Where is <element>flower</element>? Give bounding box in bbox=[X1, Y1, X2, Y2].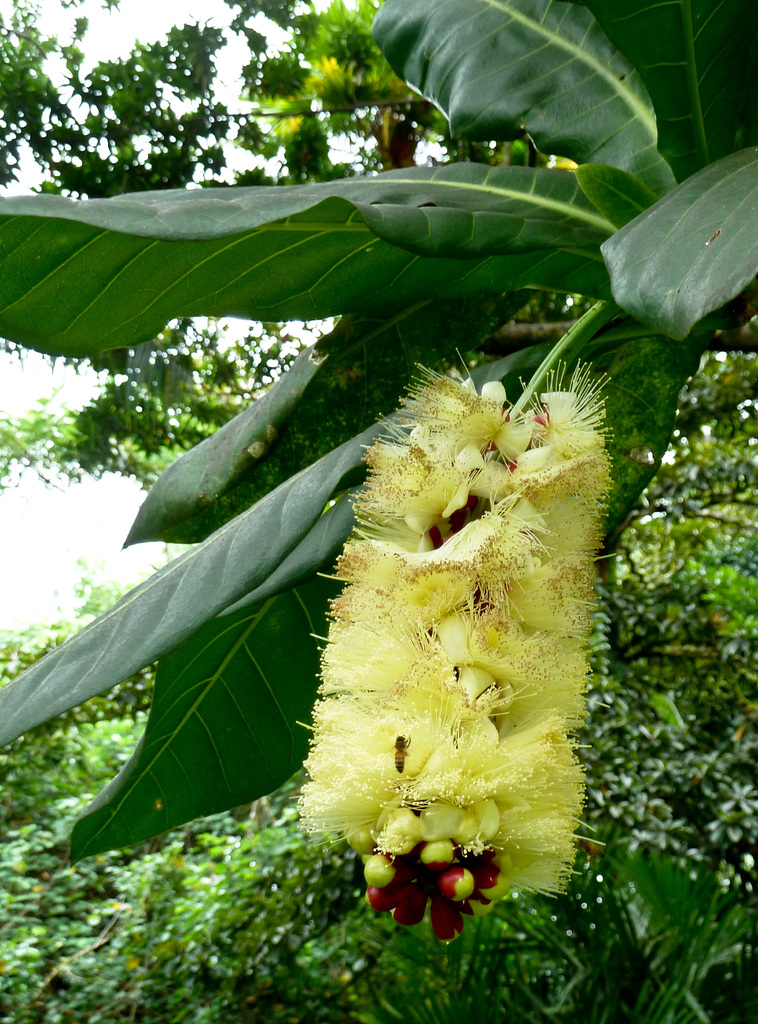
bbox=[288, 356, 613, 899].
